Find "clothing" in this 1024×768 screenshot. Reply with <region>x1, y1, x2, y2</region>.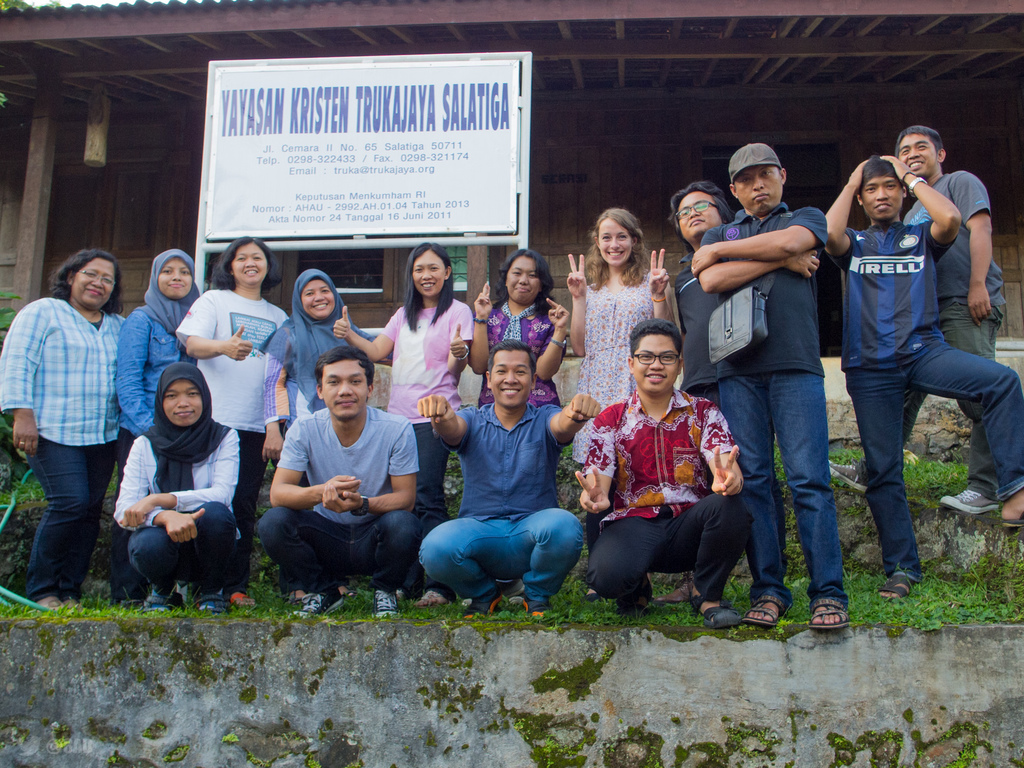
<region>371, 295, 474, 607</region>.
